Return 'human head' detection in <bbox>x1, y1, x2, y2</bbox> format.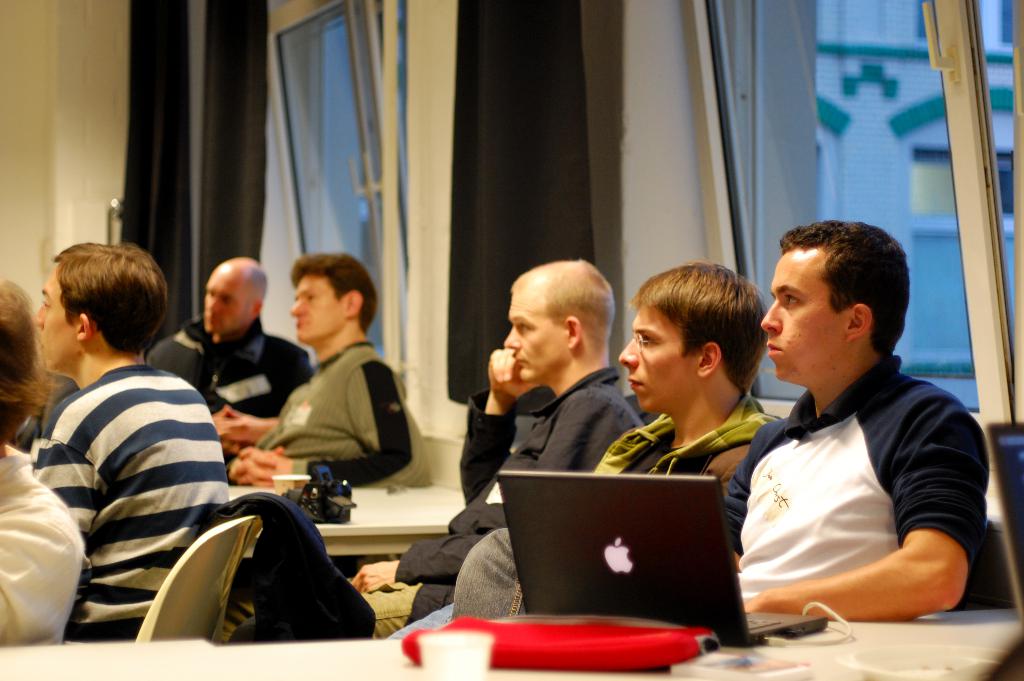
<bbox>504, 259, 620, 388</bbox>.
